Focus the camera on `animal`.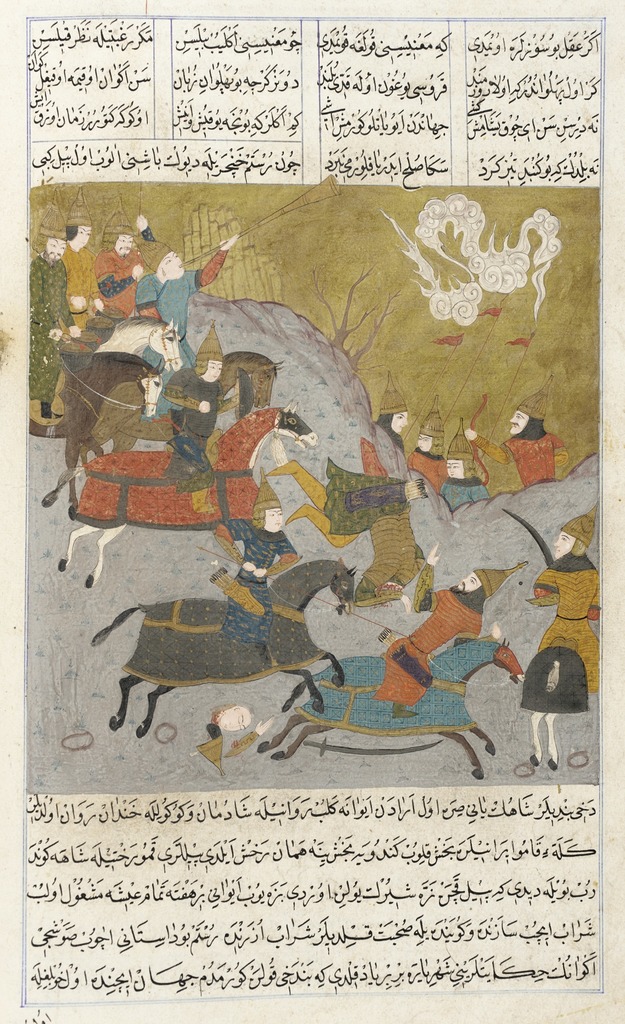
Focus region: crop(38, 396, 322, 590).
